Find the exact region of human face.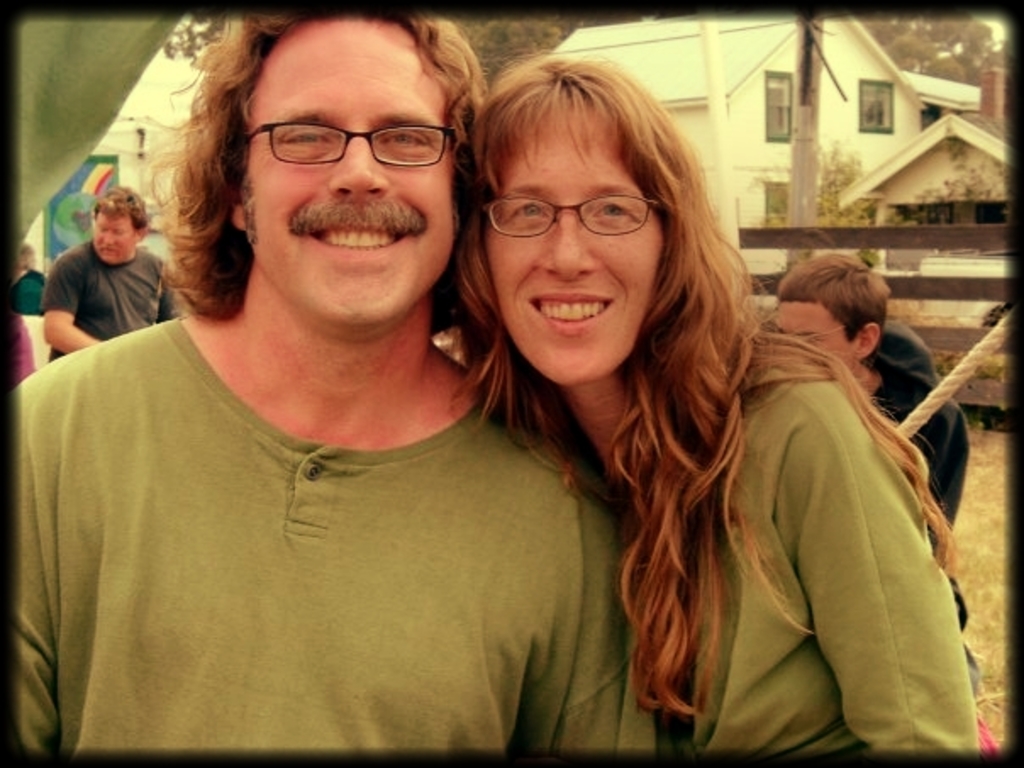
Exact region: bbox=(488, 117, 659, 383).
